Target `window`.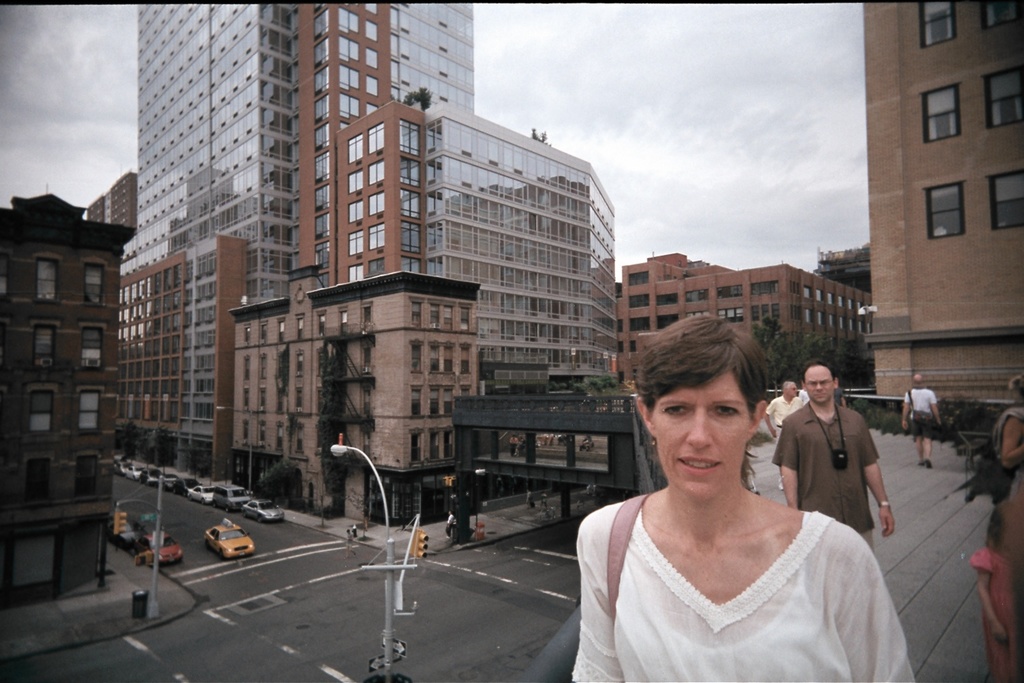
Target region: <bbox>84, 456, 105, 499</bbox>.
